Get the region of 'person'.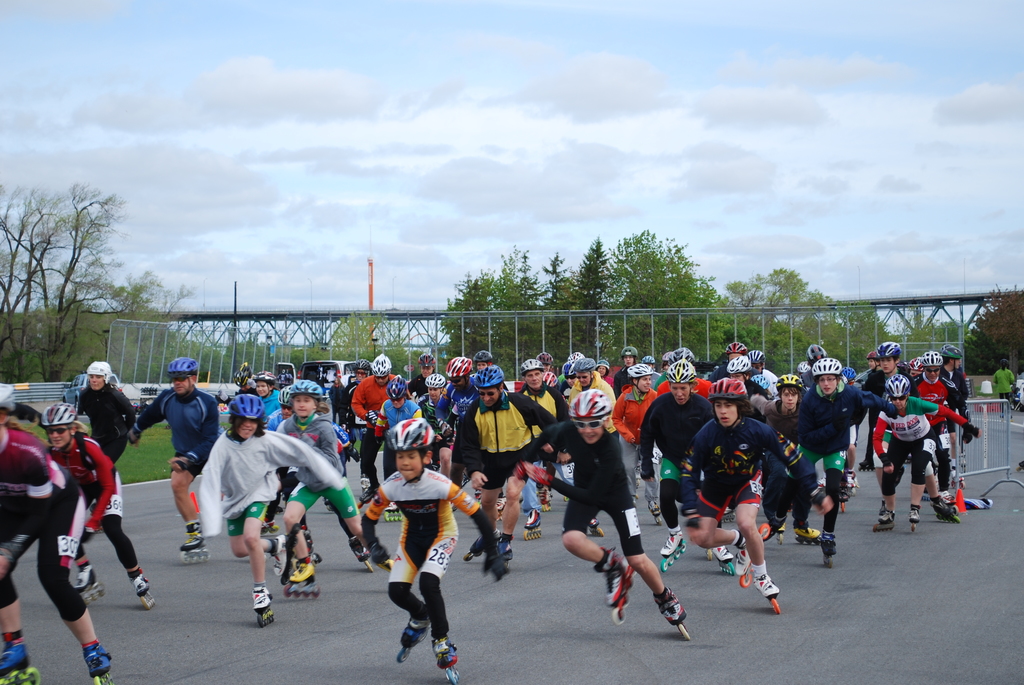
{"left": 938, "top": 348, "right": 970, "bottom": 416}.
